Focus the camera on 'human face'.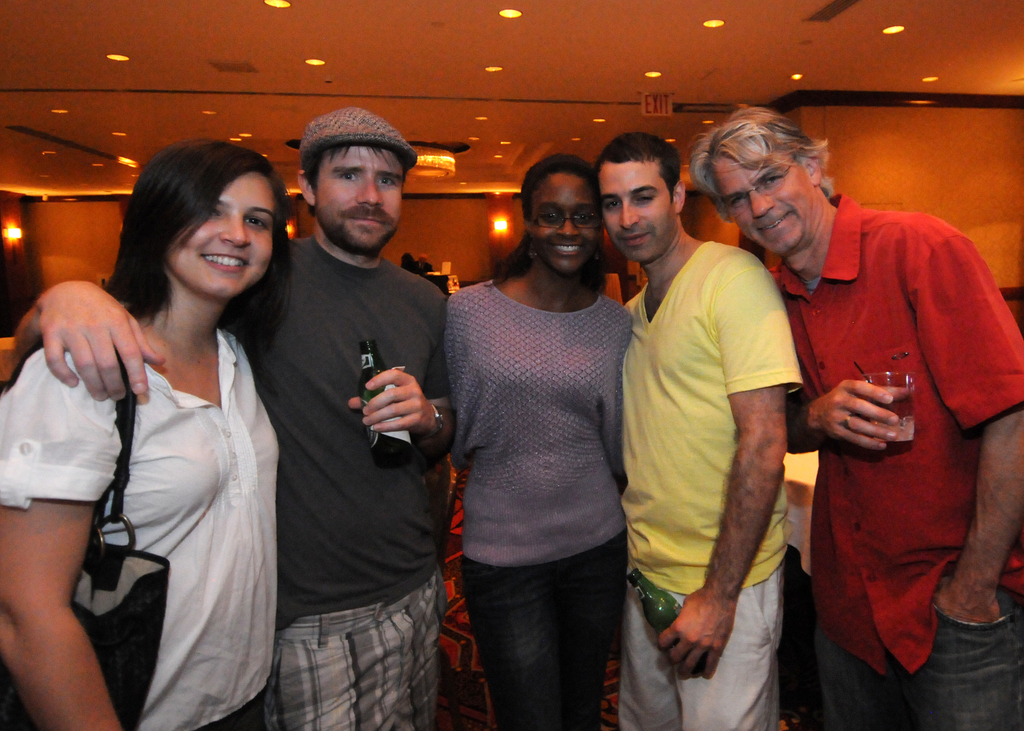
Focus region: {"x1": 172, "y1": 172, "x2": 277, "y2": 297}.
